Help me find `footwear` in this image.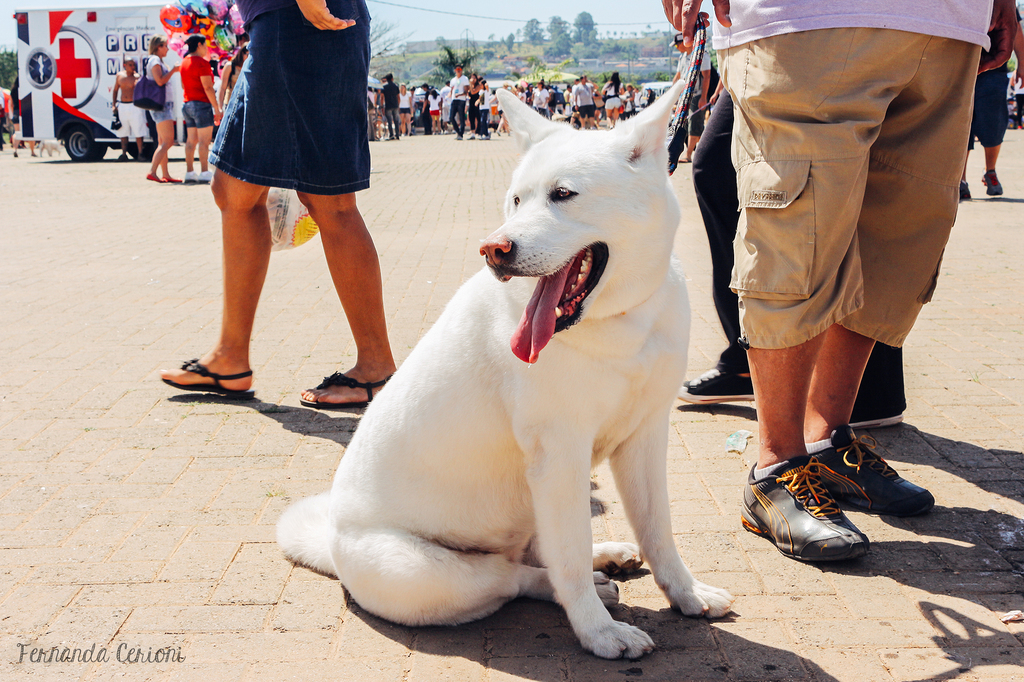
Found it: 294,367,398,409.
